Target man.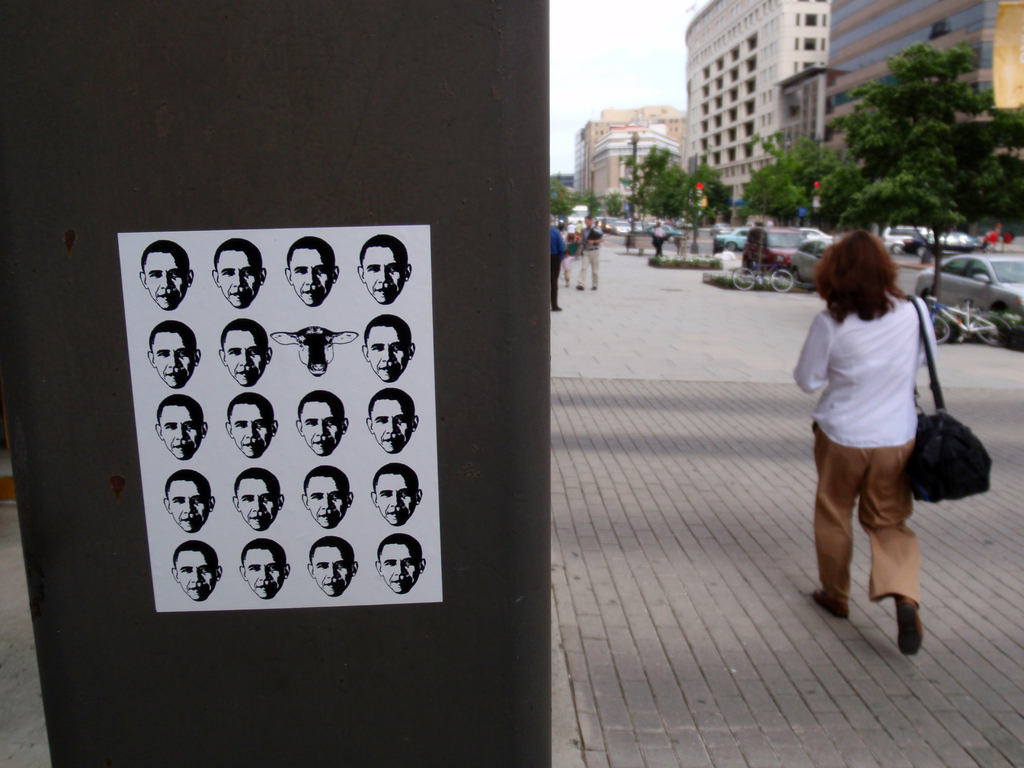
Target region: pyautogui.locateOnScreen(218, 317, 273, 387).
